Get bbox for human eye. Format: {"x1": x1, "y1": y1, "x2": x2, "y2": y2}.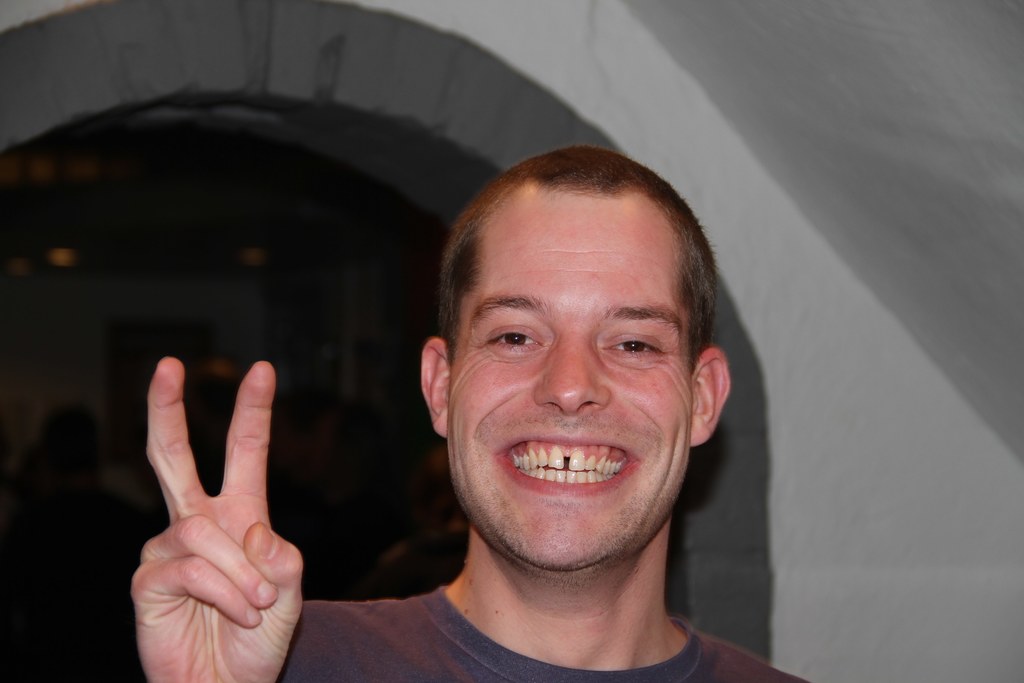
{"x1": 478, "y1": 317, "x2": 548, "y2": 364}.
